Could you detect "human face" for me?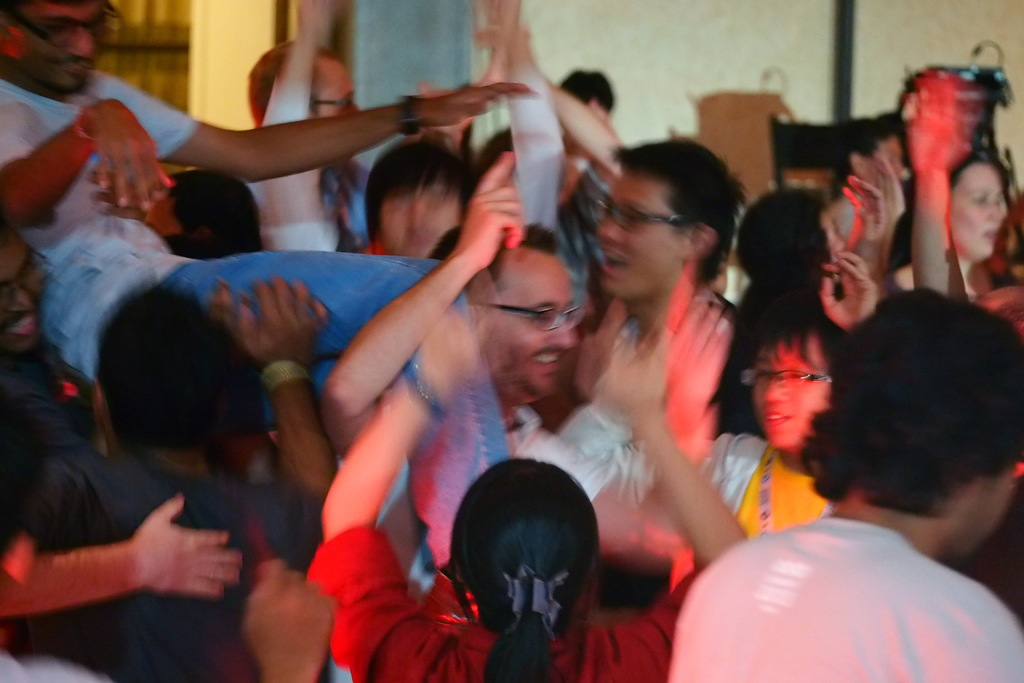
Detection result: [x1=939, y1=159, x2=1014, y2=261].
